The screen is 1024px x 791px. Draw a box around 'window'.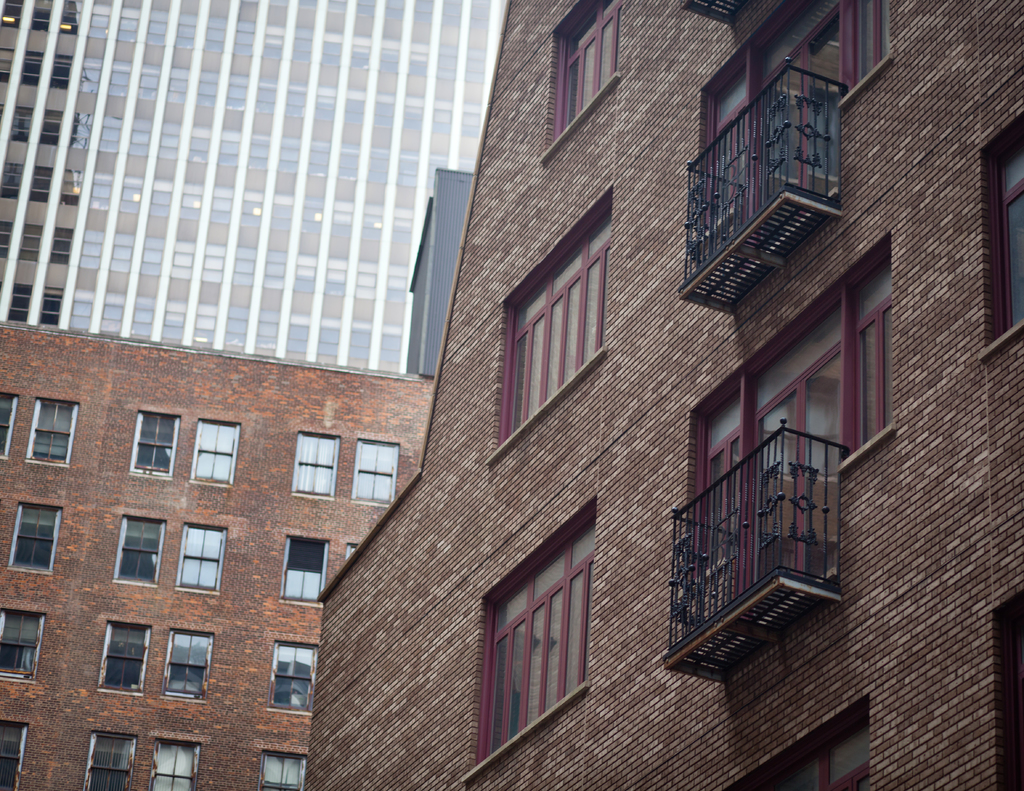
region(543, 0, 627, 157).
